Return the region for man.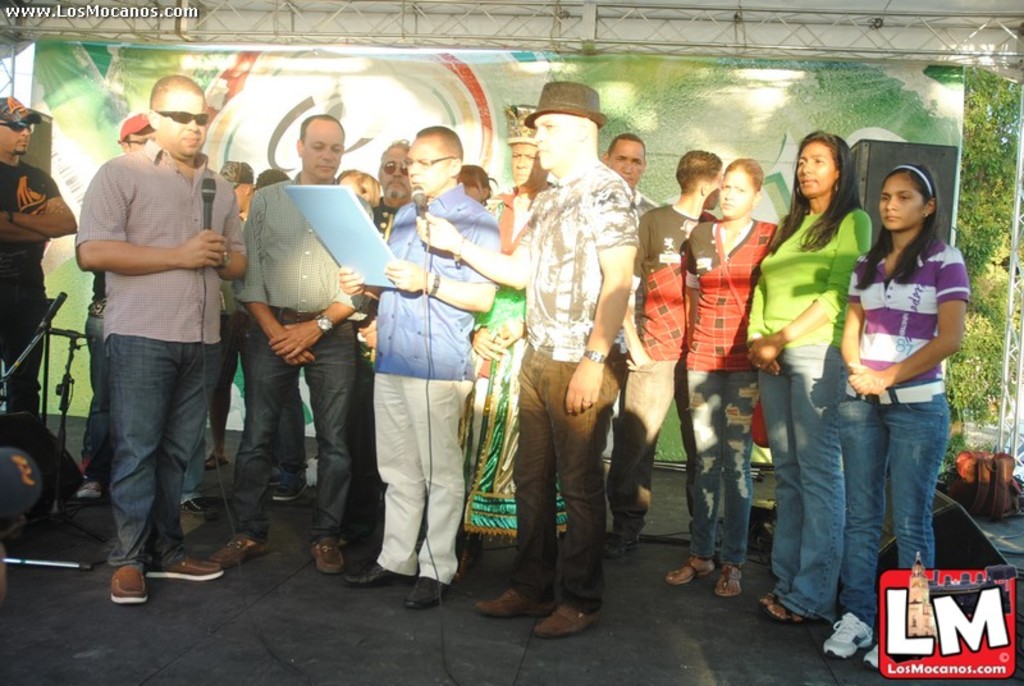
rect(600, 146, 730, 558).
